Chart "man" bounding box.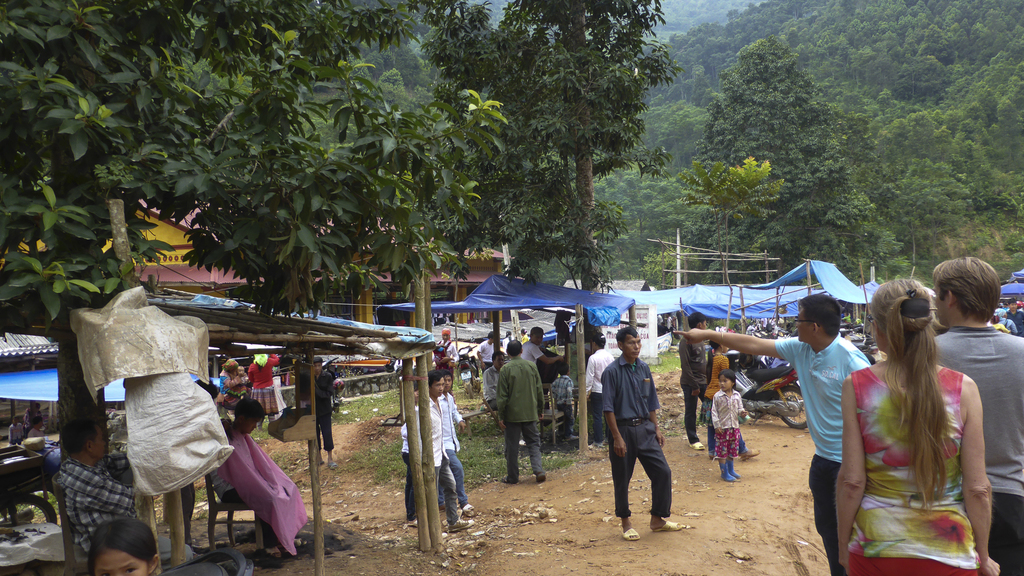
Charted: (686,317,712,450).
